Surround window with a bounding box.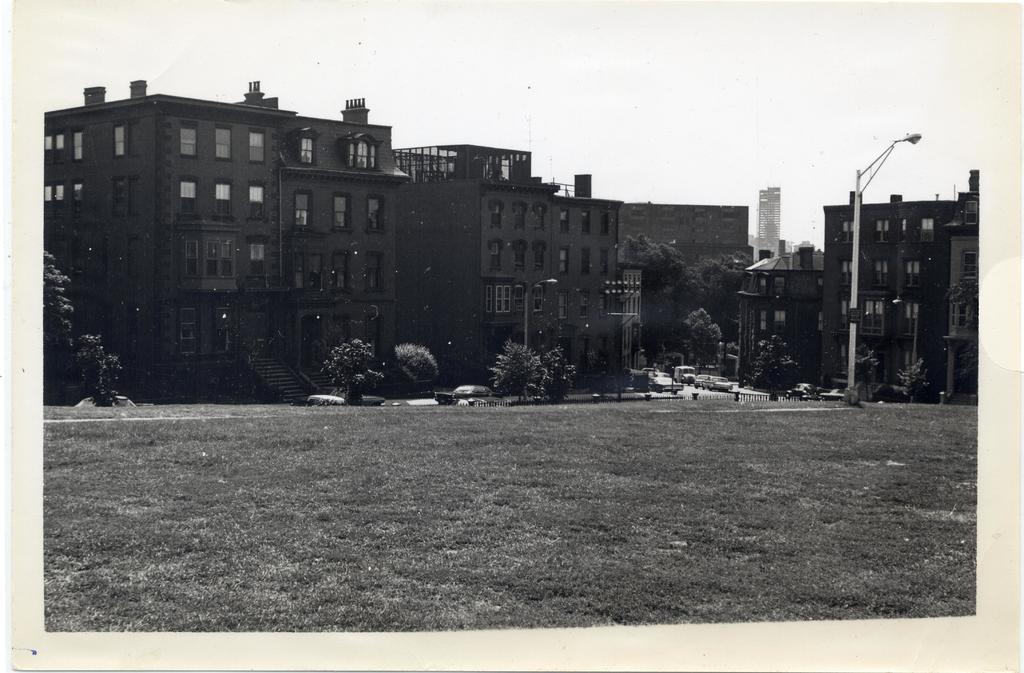
[960, 198, 980, 230].
